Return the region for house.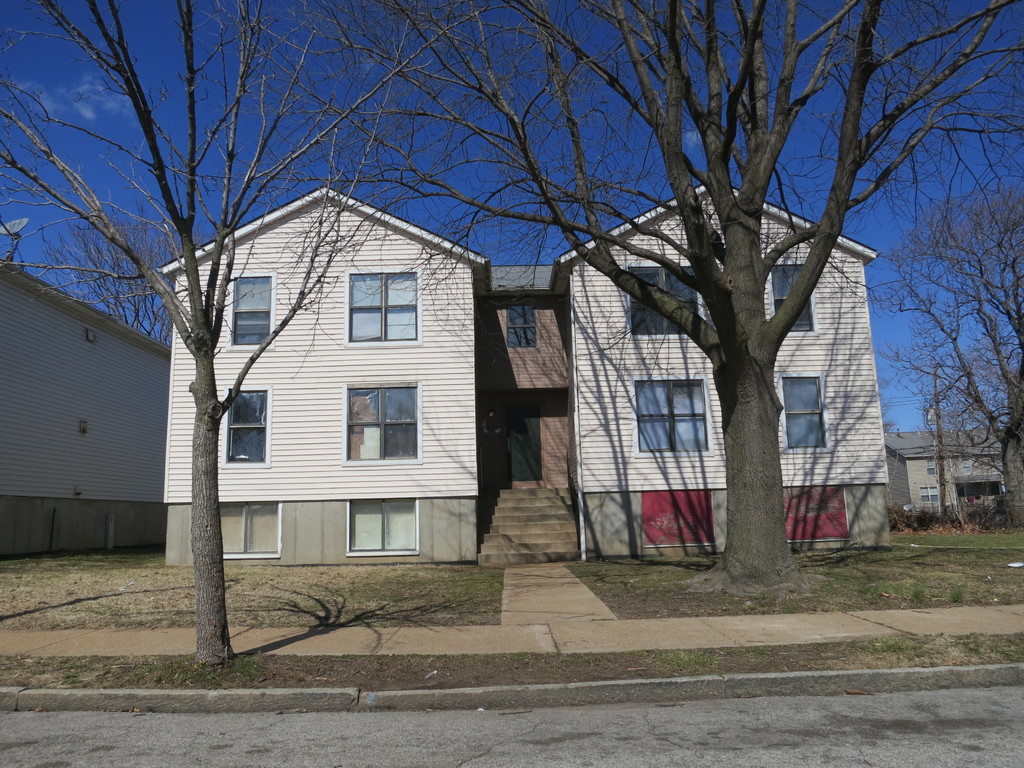
Rect(472, 260, 571, 488).
